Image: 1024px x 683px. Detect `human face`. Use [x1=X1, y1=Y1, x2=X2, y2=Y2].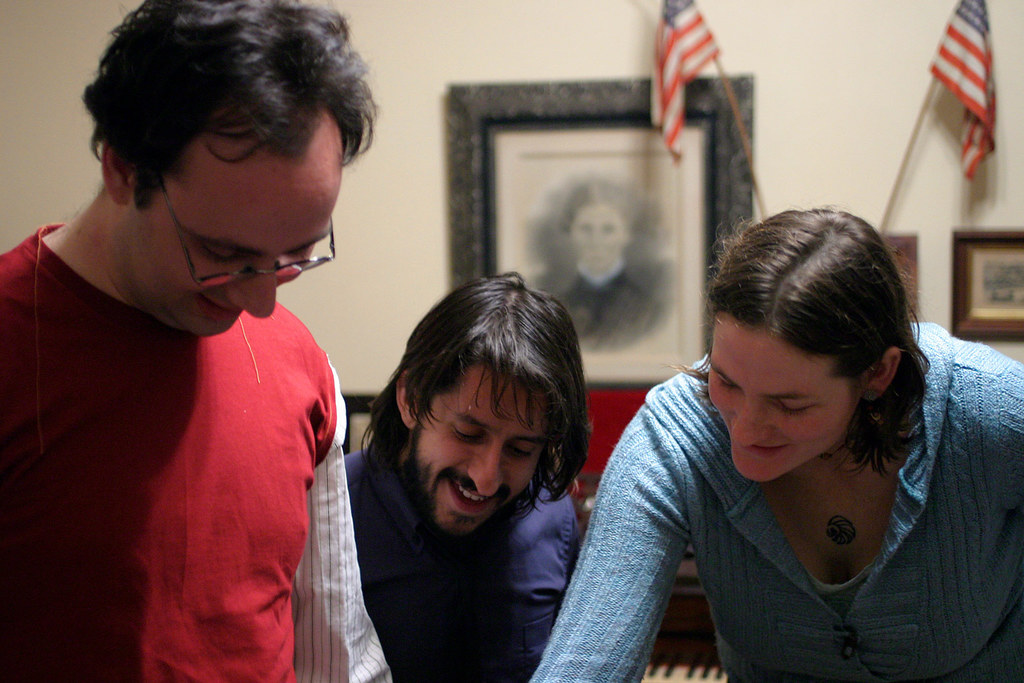
[x1=408, y1=361, x2=551, y2=544].
